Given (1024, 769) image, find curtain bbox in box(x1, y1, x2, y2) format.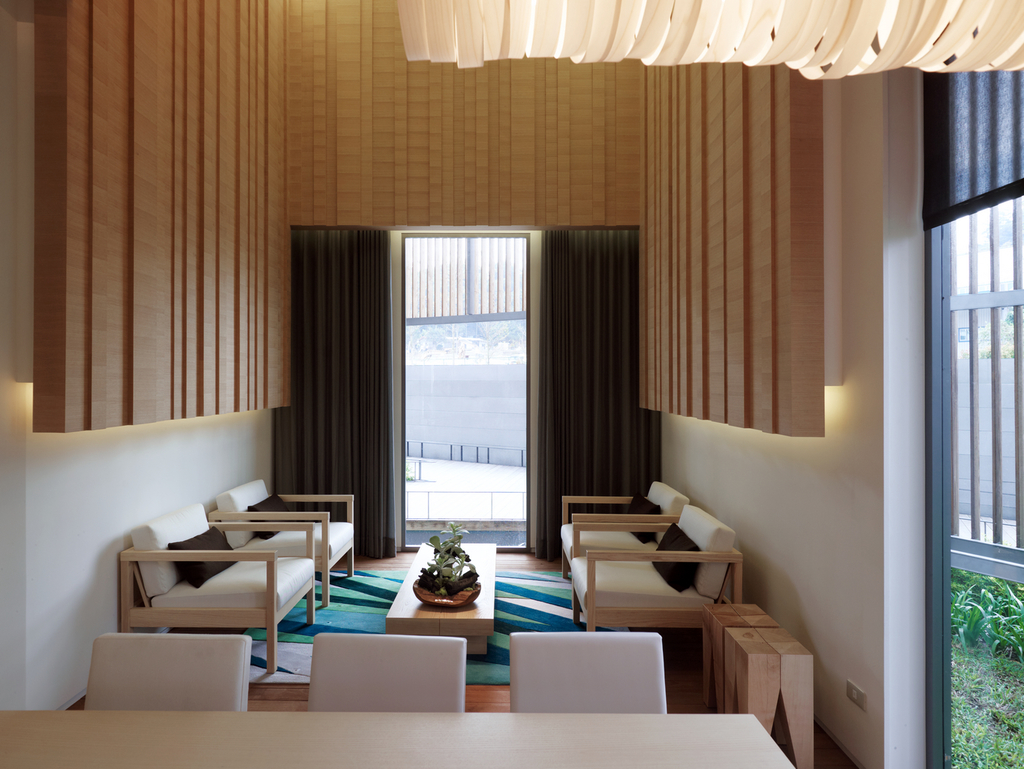
box(268, 230, 396, 559).
